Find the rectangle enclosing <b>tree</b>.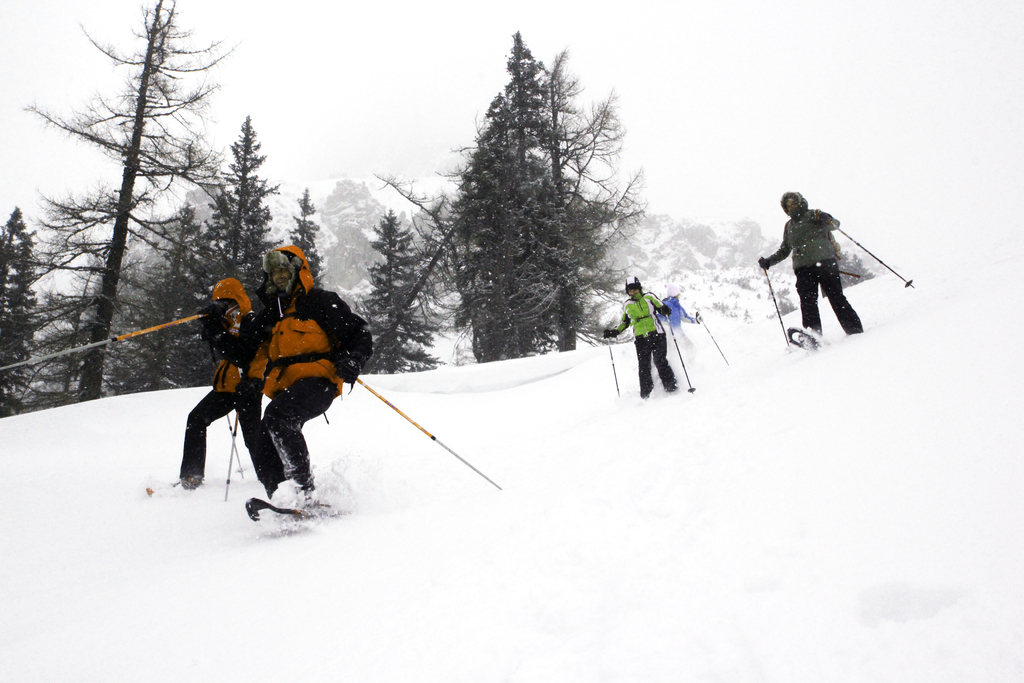
{"x1": 353, "y1": 211, "x2": 449, "y2": 373}.
